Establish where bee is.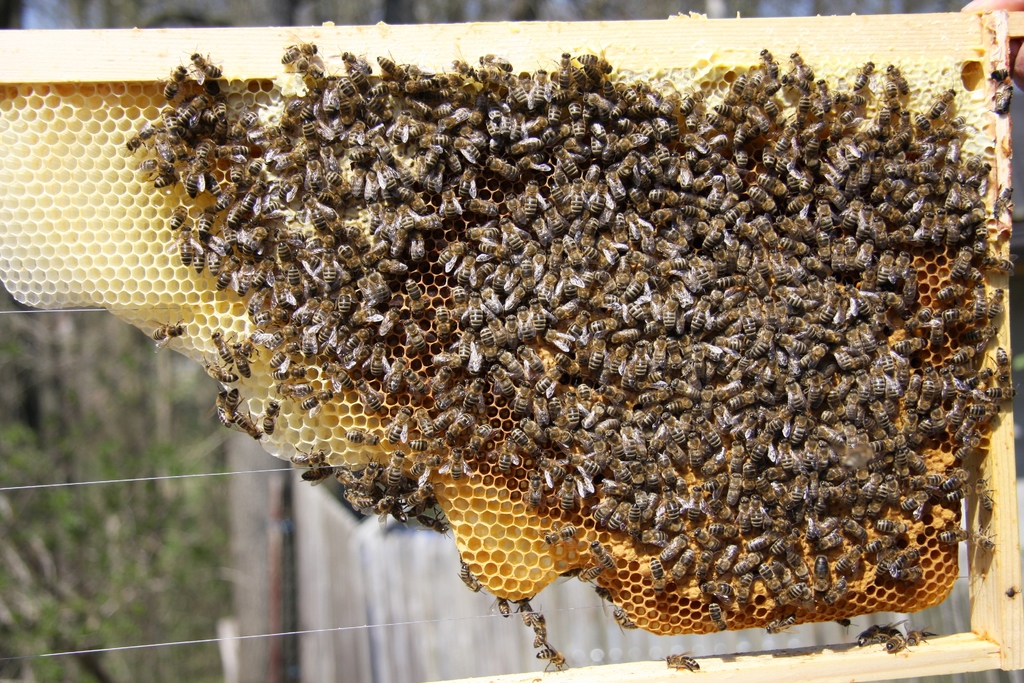
Established at select_region(346, 431, 381, 444).
